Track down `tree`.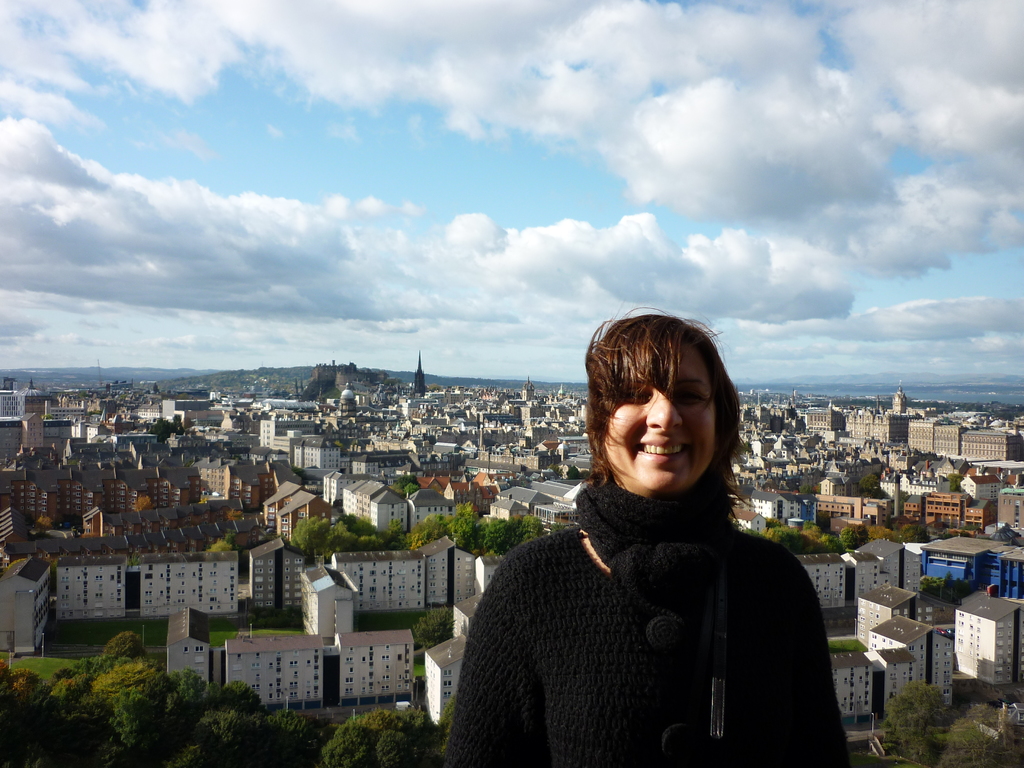
Tracked to left=417, top=601, right=456, bottom=659.
